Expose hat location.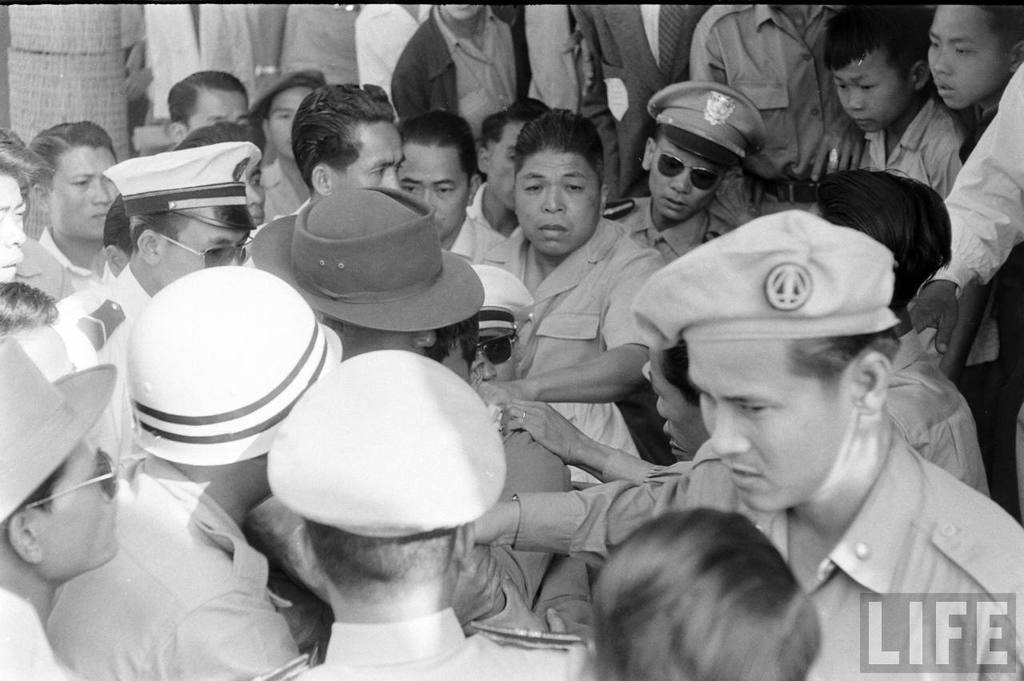
Exposed at bbox(0, 328, 117, 525).
